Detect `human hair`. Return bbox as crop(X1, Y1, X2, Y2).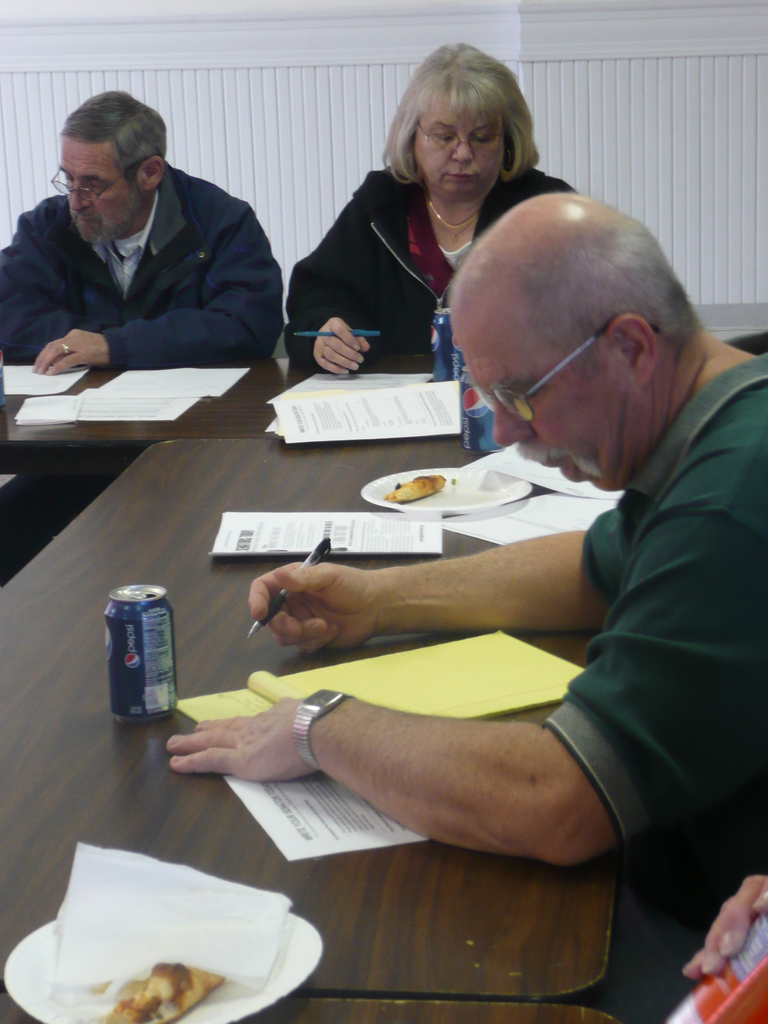
crop(384, 52, 549, 212).
